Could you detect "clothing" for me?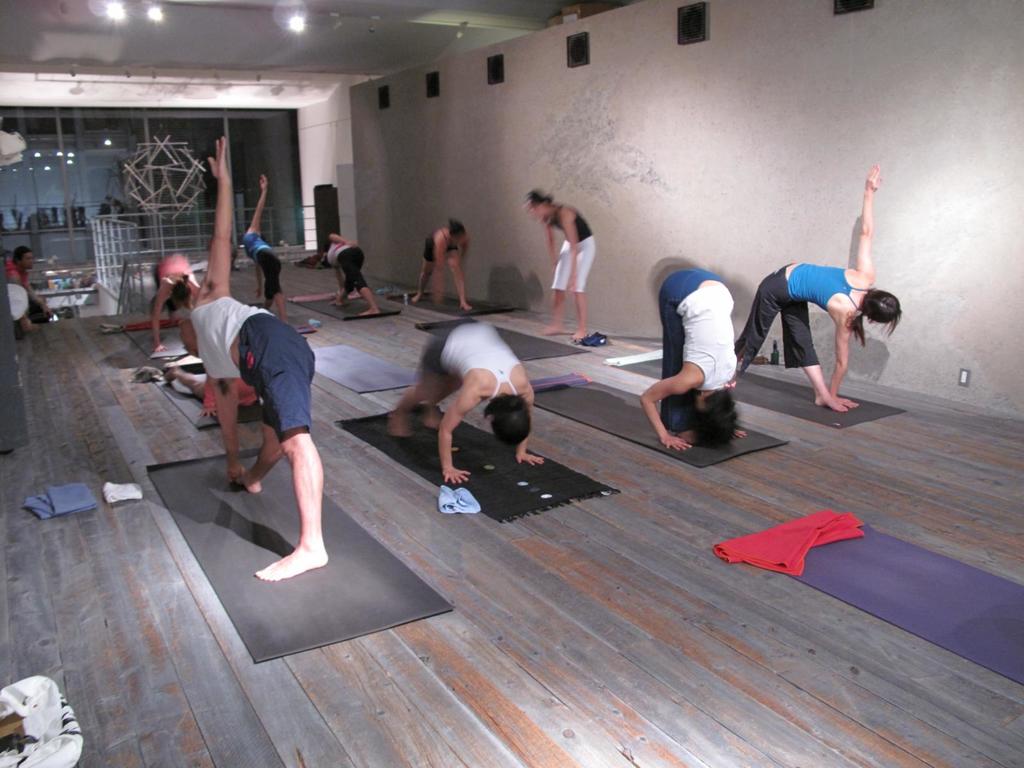
Detection result: {"x1": 541, "y1": 193, "x2": 606, "y2": 316}.
